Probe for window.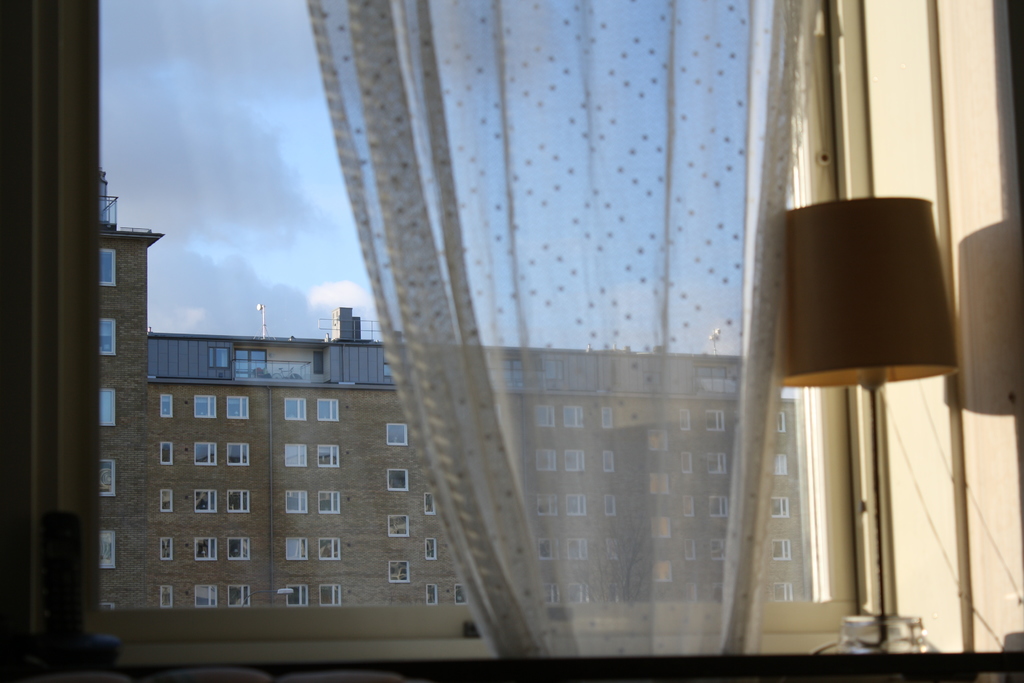
Probe result: [286,443,304,468].
